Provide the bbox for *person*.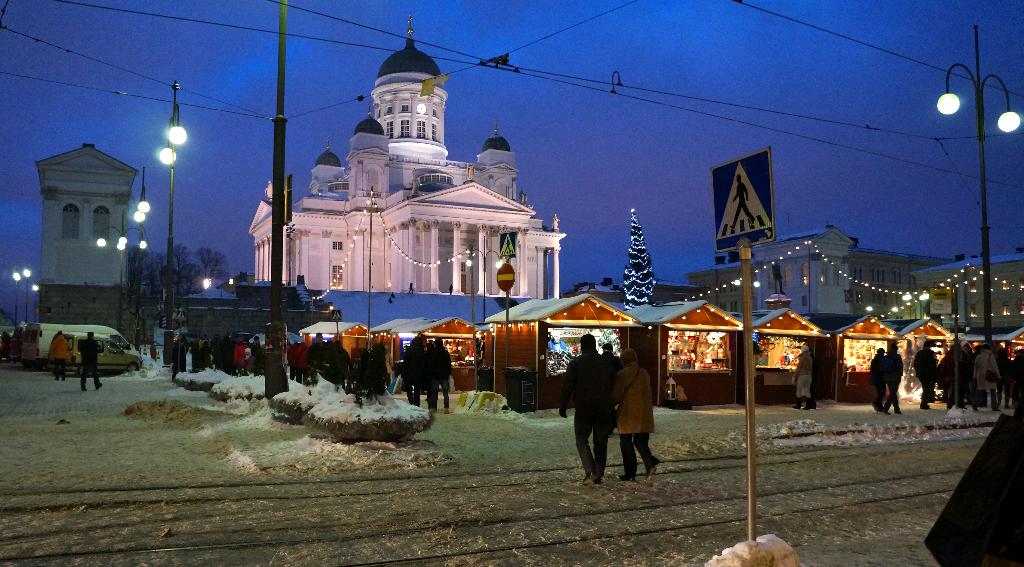
[557,334,616,489].
